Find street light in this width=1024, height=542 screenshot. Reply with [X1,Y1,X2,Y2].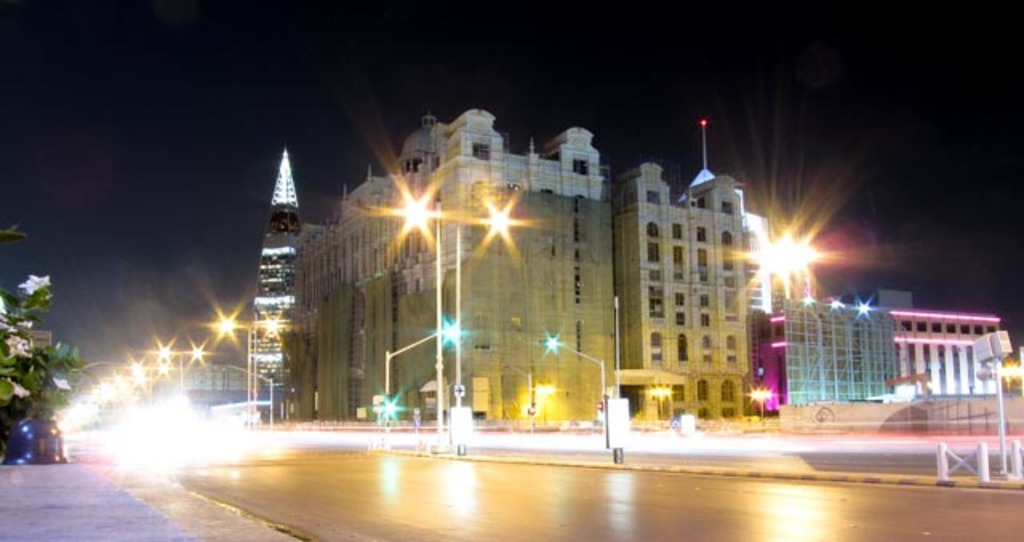
[213,310,280,422].
